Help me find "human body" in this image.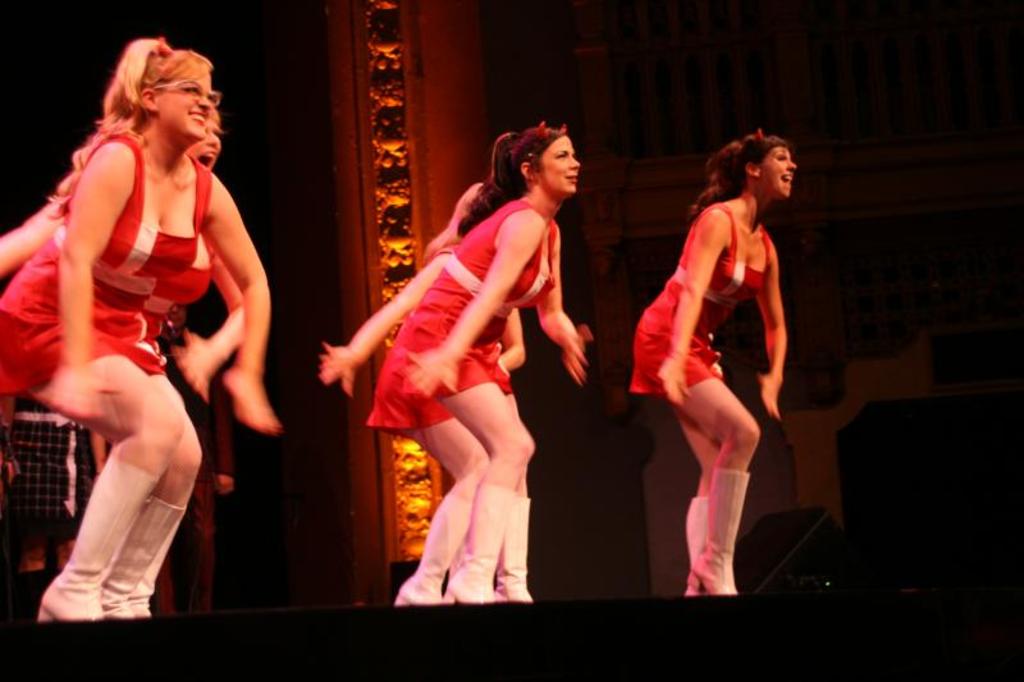
Found it: l=0, t=233, r=251, b=622.
